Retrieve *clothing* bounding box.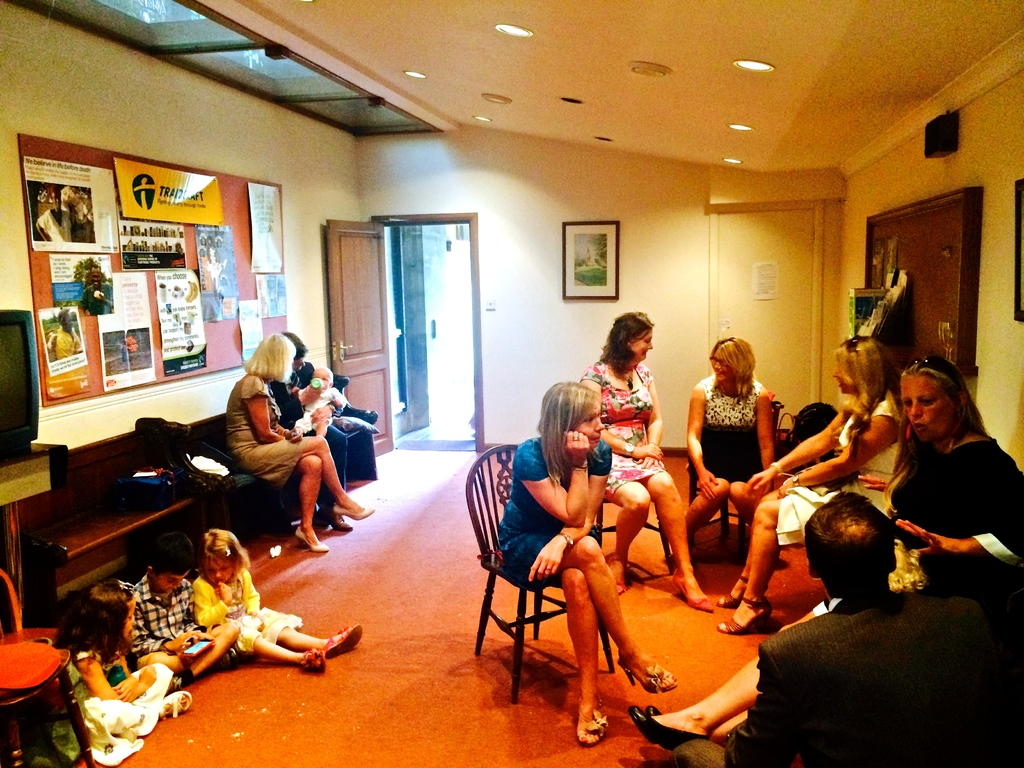
Bounding box: box(685, 373, 766, 488).
